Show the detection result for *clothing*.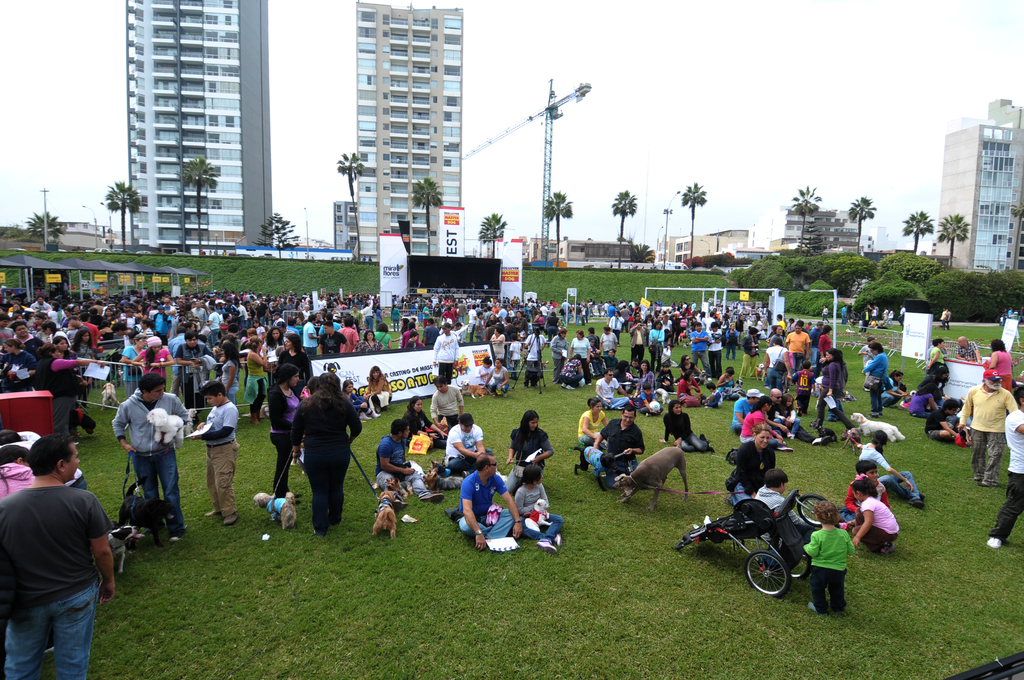
729, 388, 765, 430.
